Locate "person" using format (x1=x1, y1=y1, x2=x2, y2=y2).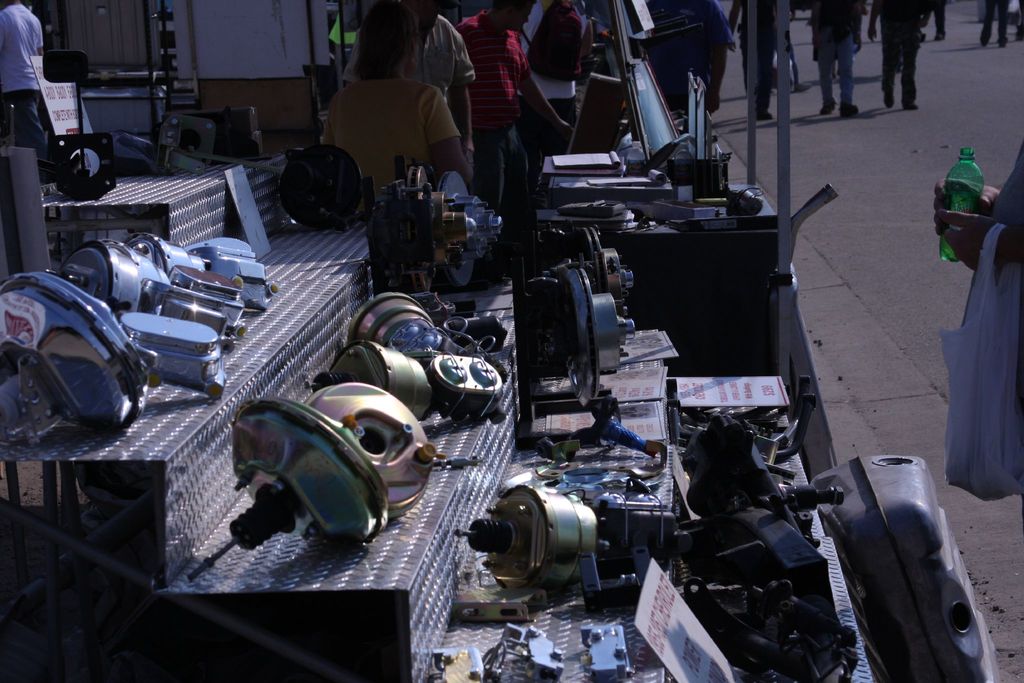
(x1=319, y1=0, x2=468, y2=190).
